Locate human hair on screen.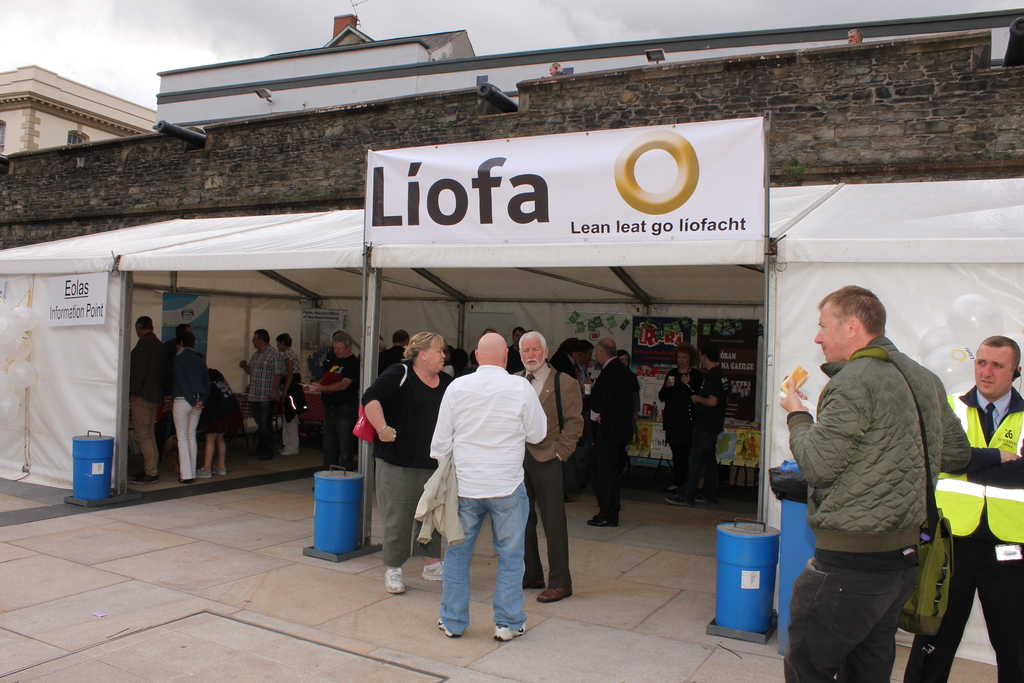
On screen at box=[454, 346, 470, 361].
